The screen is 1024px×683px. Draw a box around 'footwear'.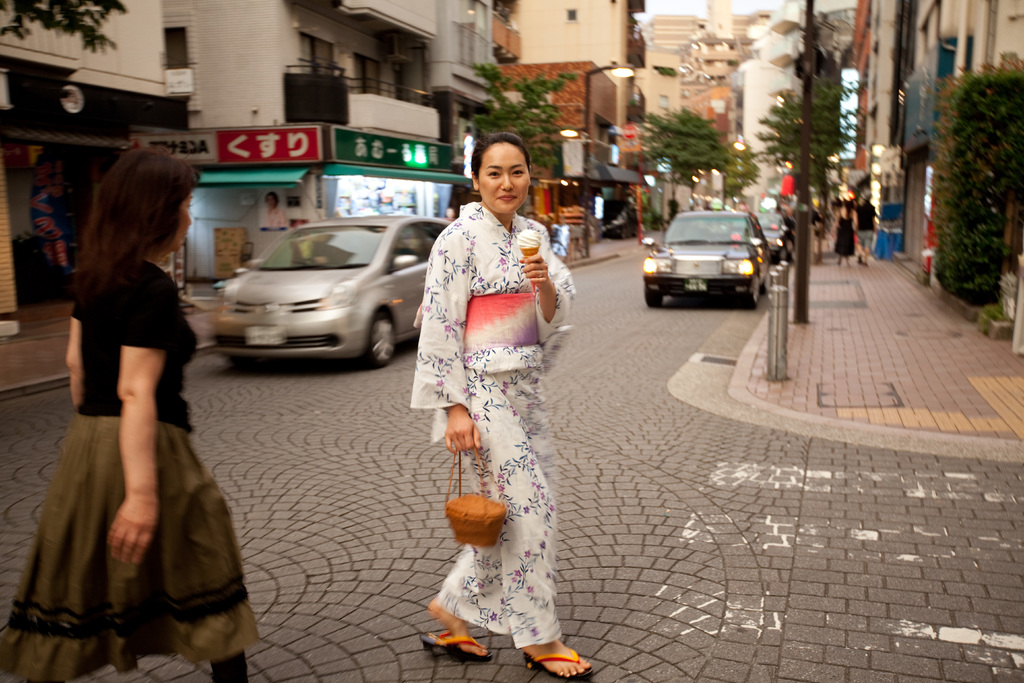
box=[518, 643, 596, 682].
